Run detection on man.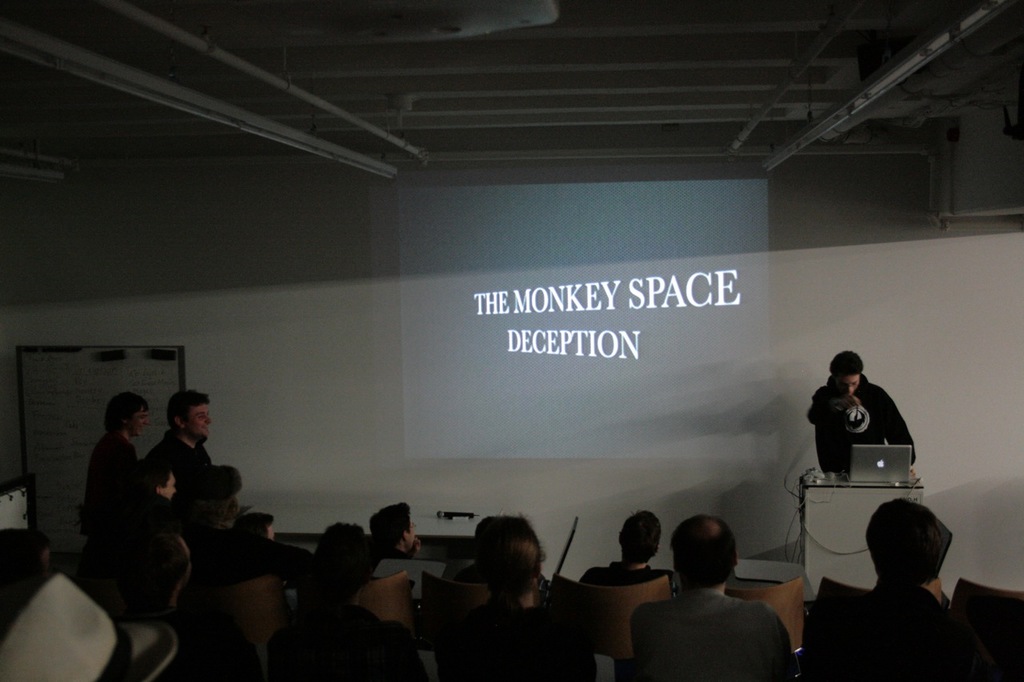
Result: (815,499,946,681).
